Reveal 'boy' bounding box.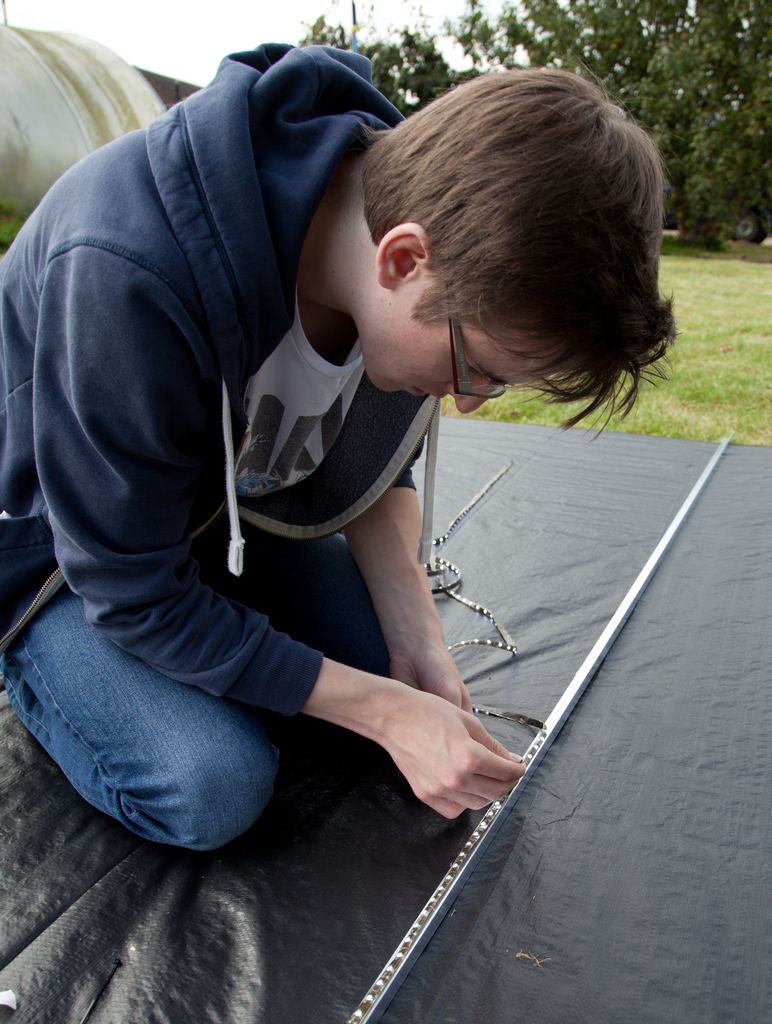
Revealed: {"x1": 0, "y1": 63, "x2": 693, "y2": 858}.
